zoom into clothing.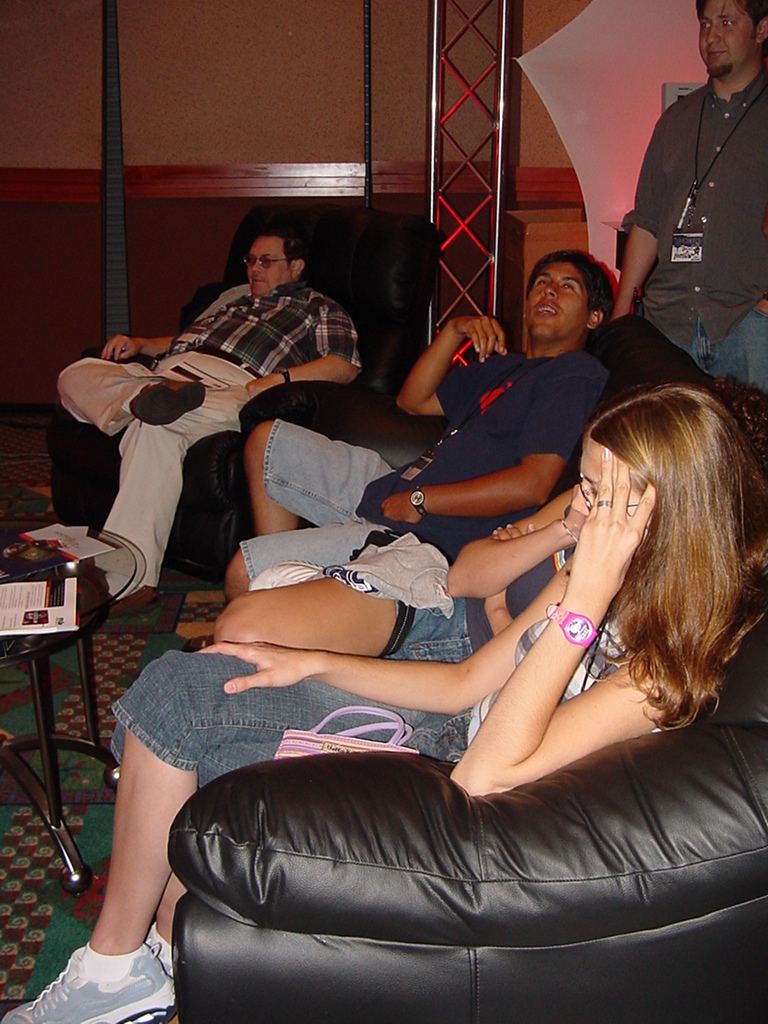
Zoom target: bbox=[56, 281, 363, 586].
